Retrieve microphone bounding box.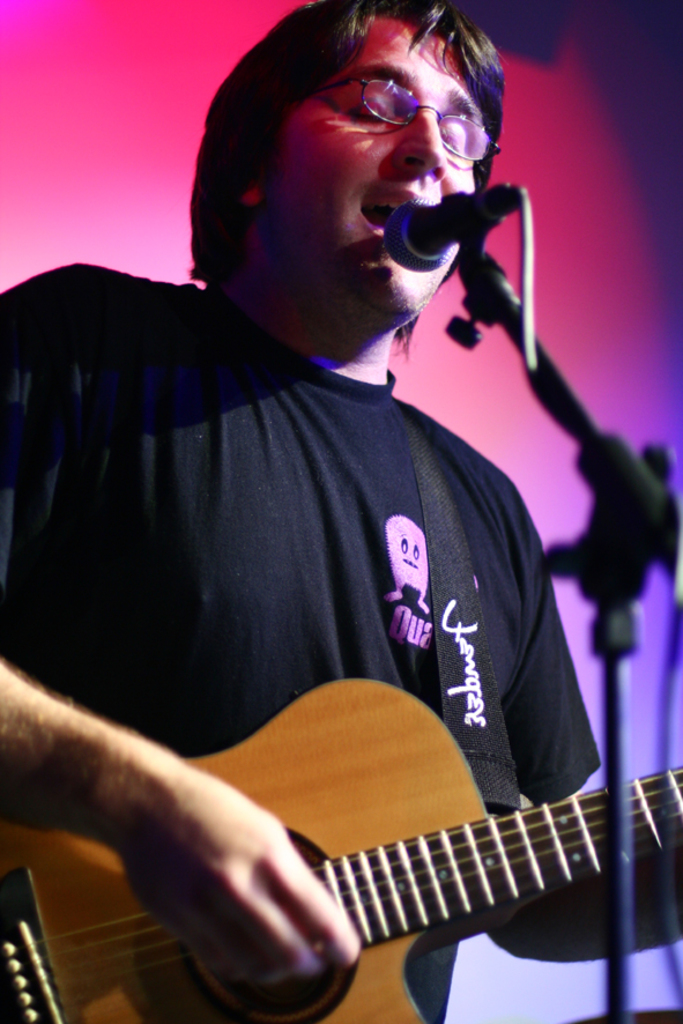
Bounding box: (383, 193, 521, 269).
